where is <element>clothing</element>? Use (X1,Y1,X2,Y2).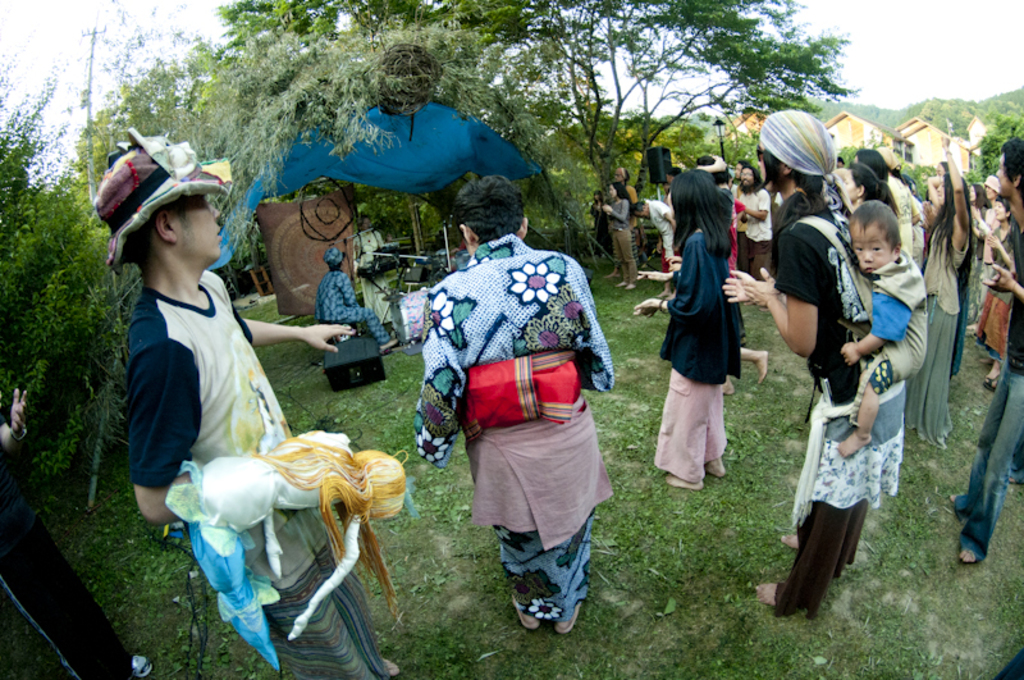
(888,175,924,234).
